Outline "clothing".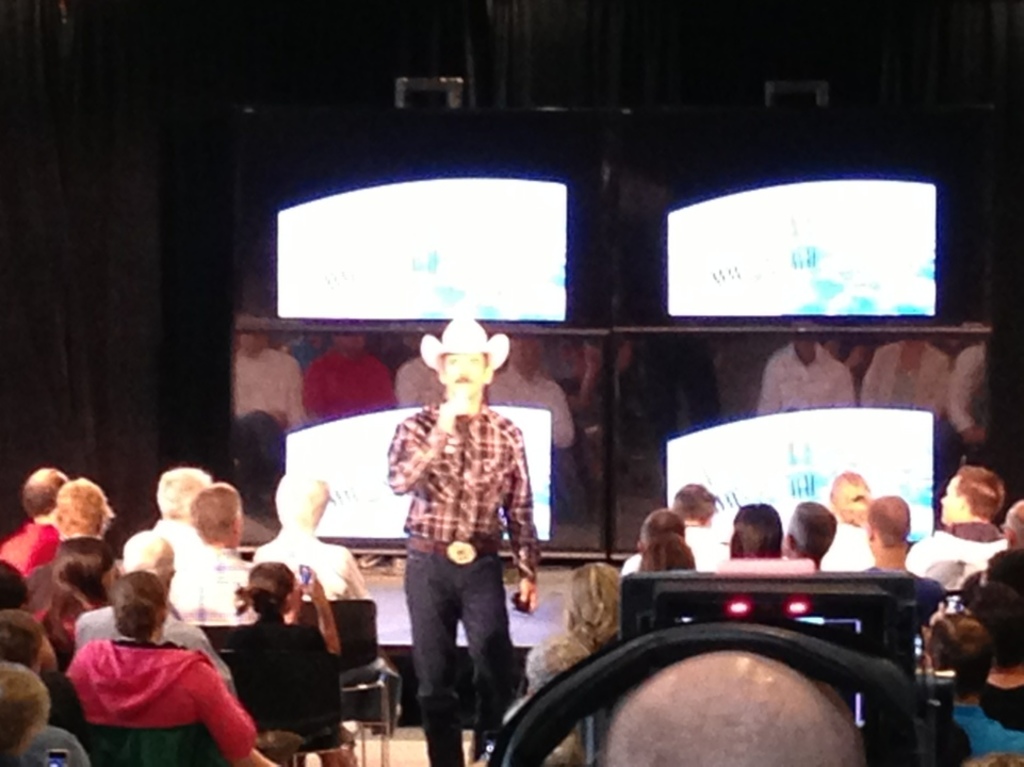
Outline: <box>248,531,367,601</box>.
